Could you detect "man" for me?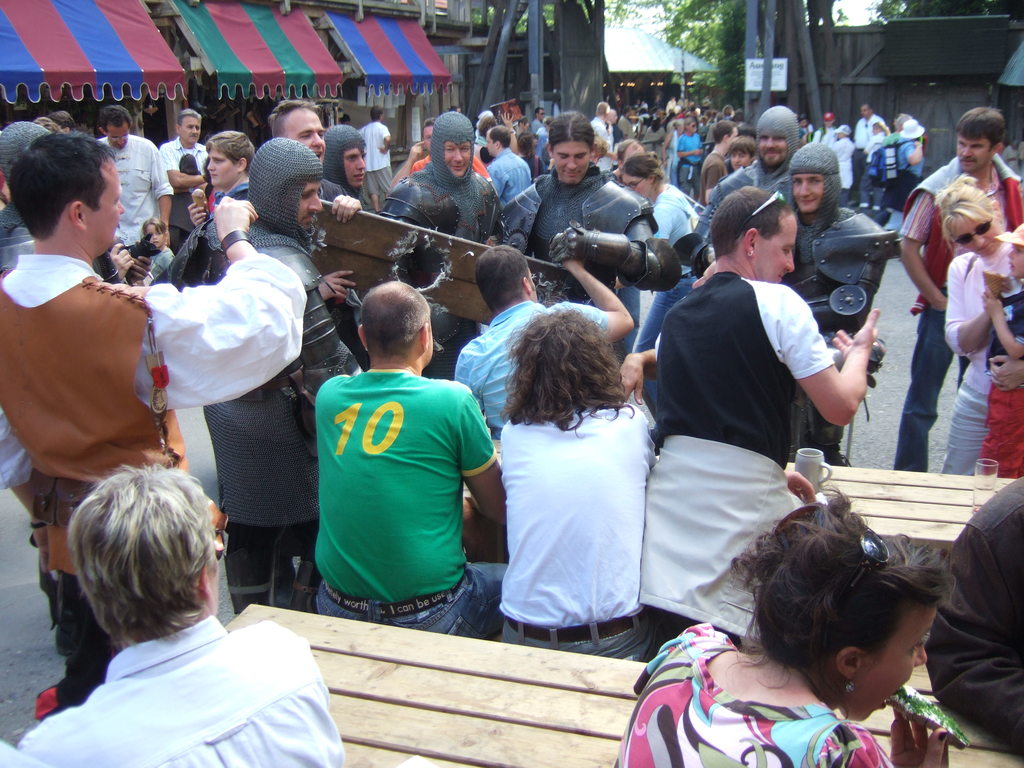
Detection result: (x1=14, y1=463, x2=345, y2=767).
